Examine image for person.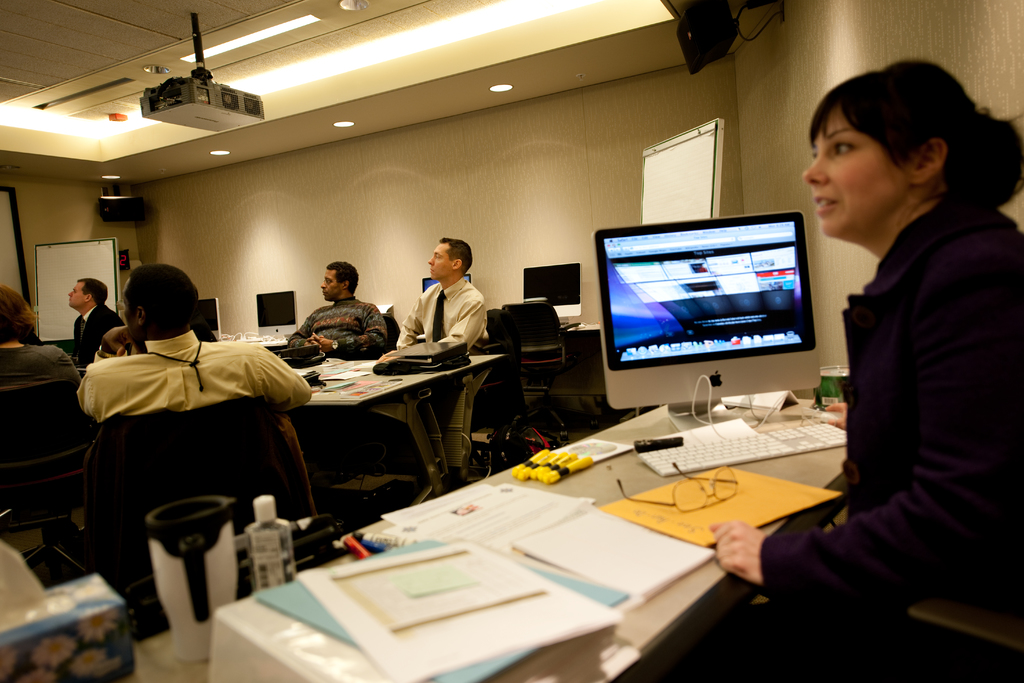
Examination result: 405, 208, 469, 388.
